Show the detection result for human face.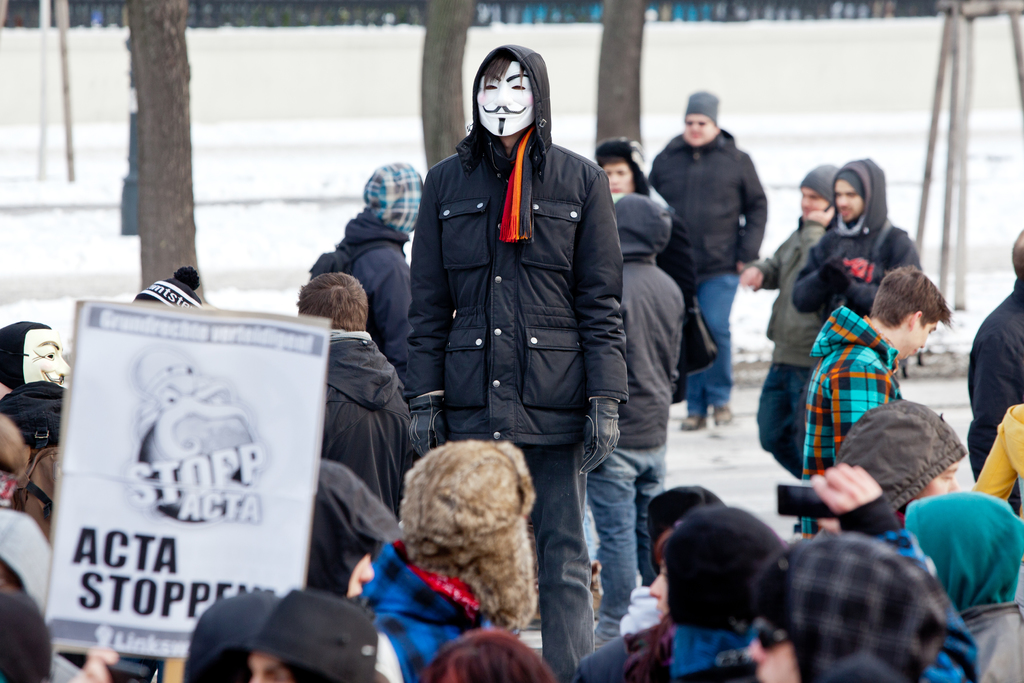
crop(20, 331, 66, 383).
